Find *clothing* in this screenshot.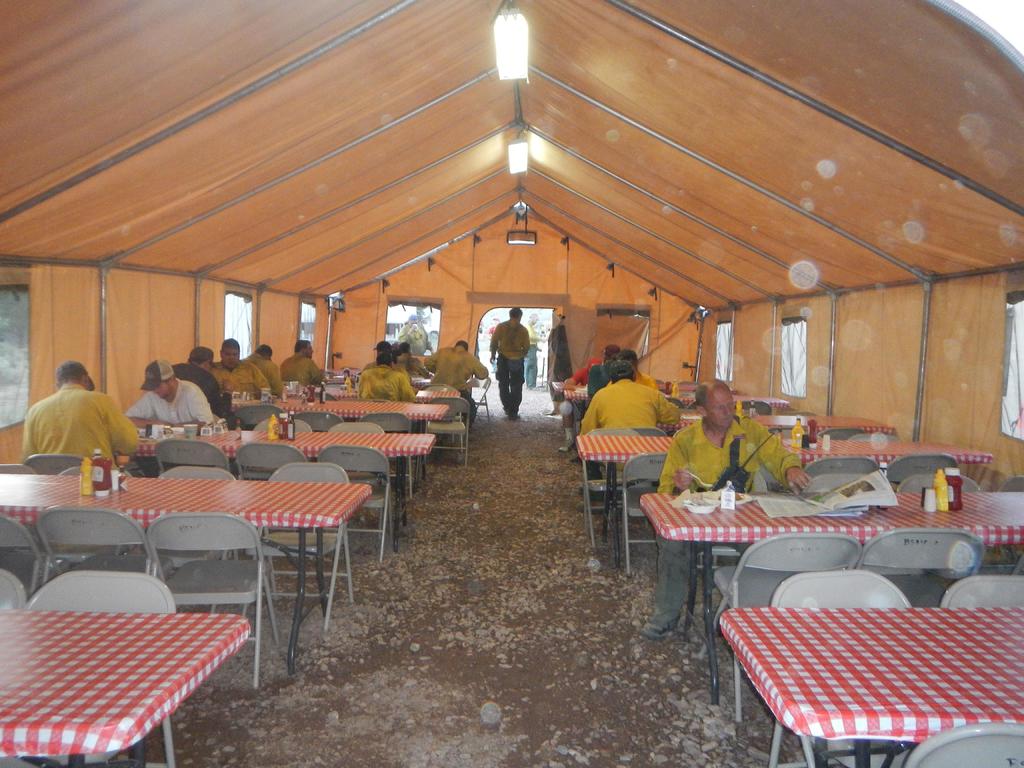
The bounding box for *clothing* is box=[118, 378, 214, 428].
